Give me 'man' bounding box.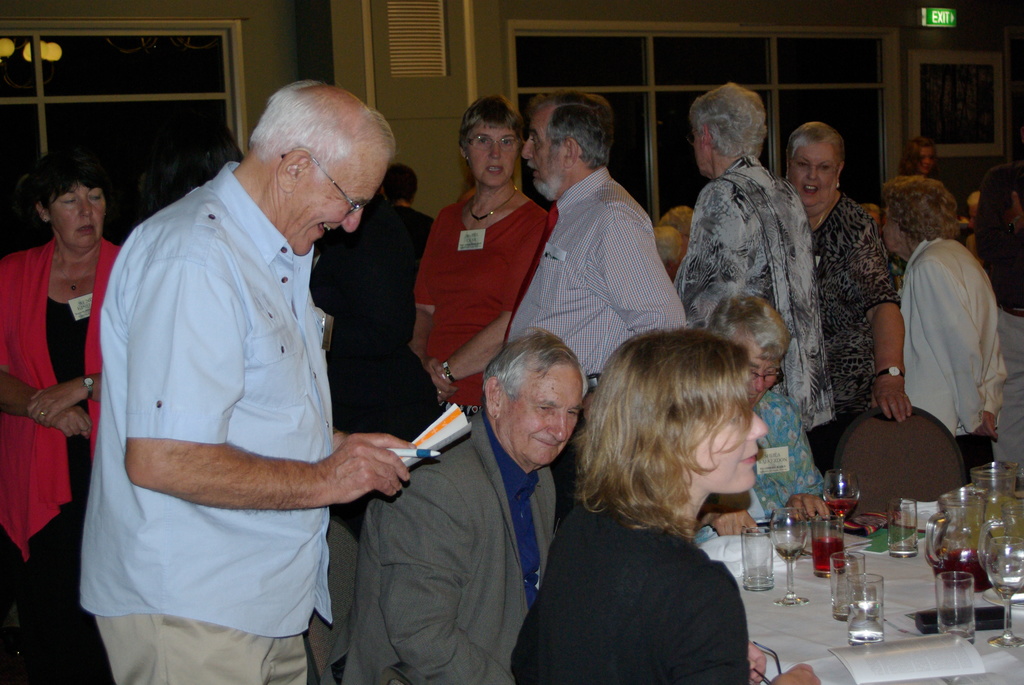
locate(81, 63, 445, 682).
